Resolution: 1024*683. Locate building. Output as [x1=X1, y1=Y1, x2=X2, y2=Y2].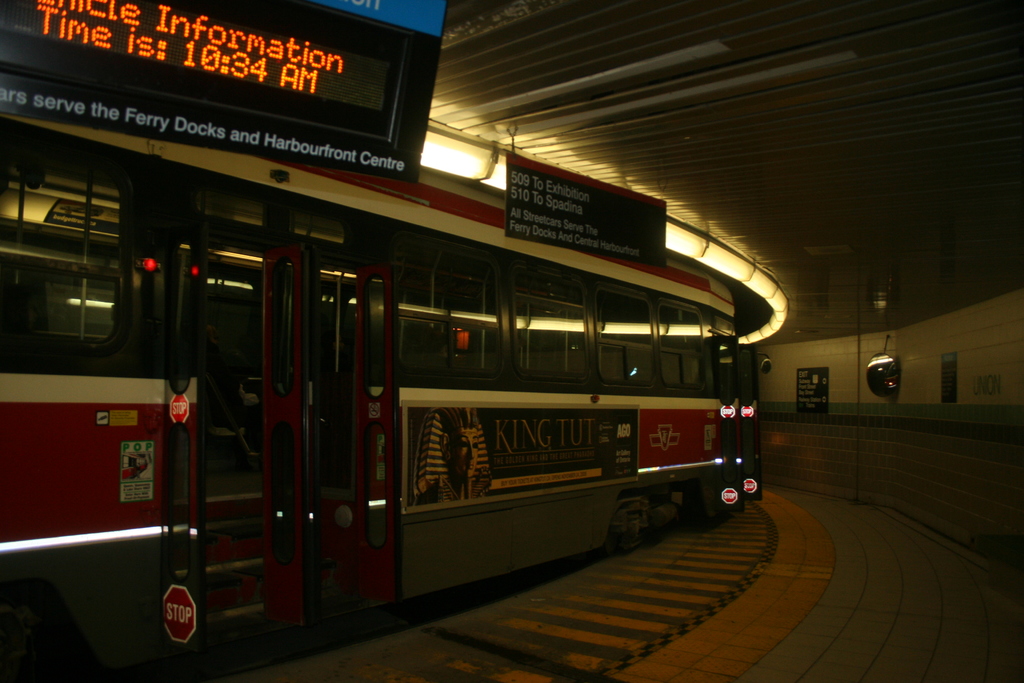
[x1=0, y1=0, x2=1018, y2=682].
